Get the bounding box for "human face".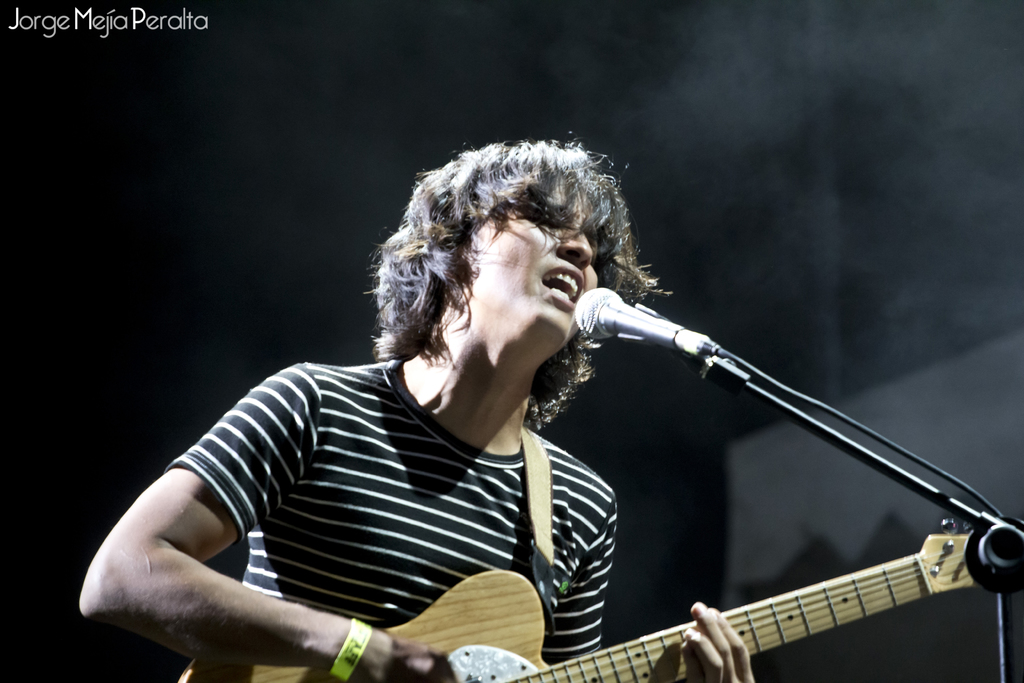
467:169:599:368.
